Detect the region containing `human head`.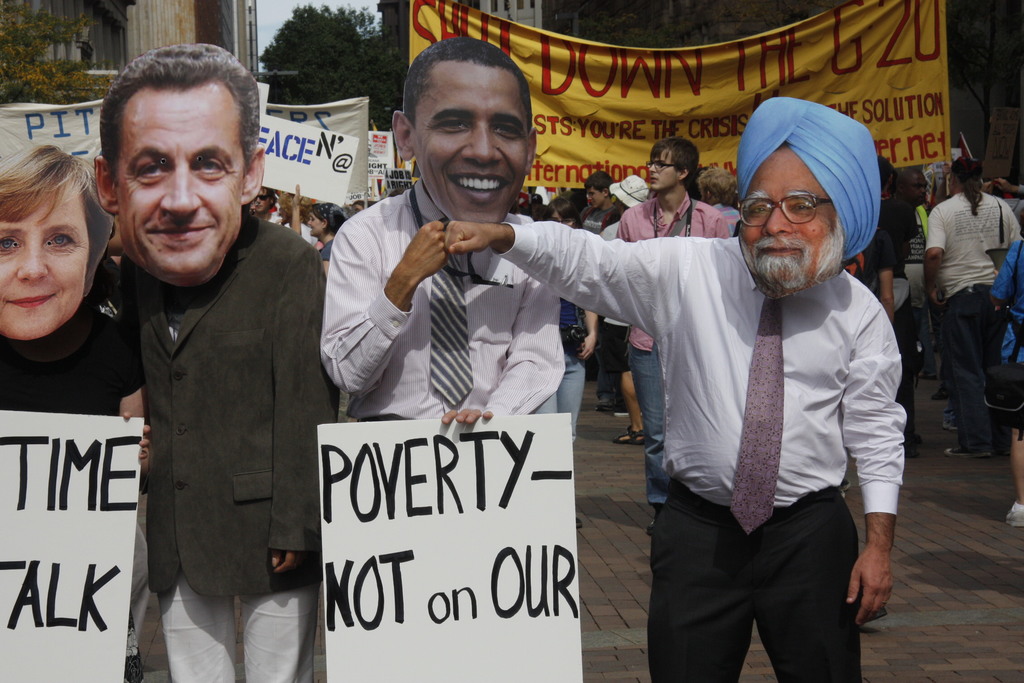
946/156/986/195.
